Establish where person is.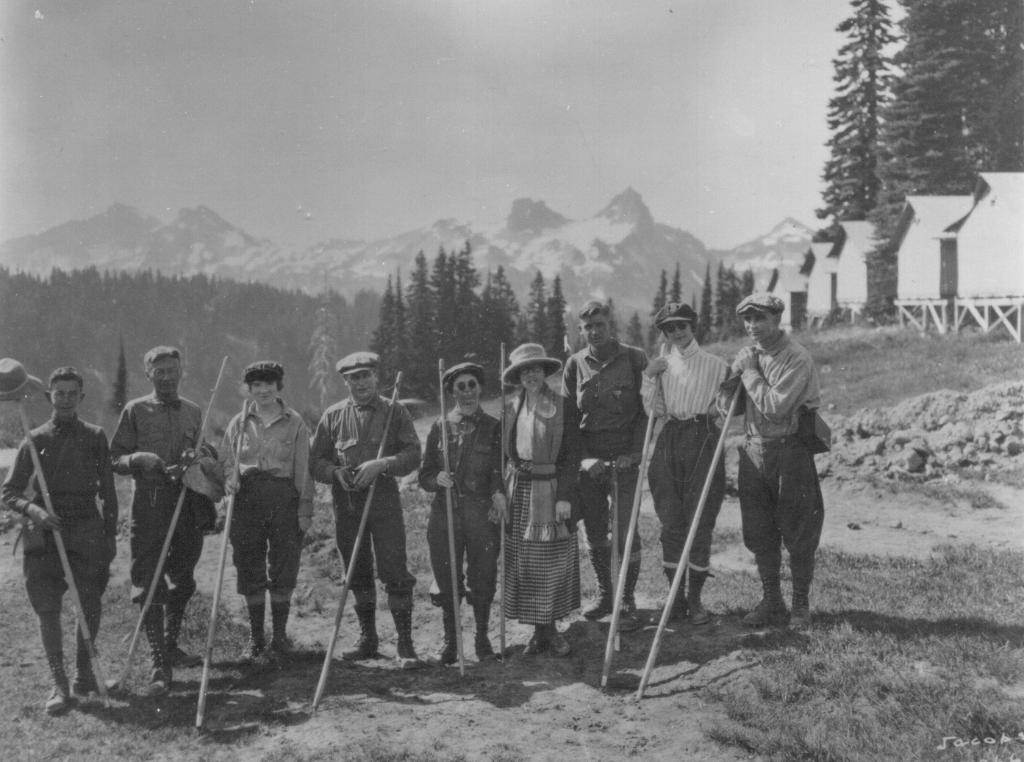
Established at l=567, t=297, r=651, b=632.
